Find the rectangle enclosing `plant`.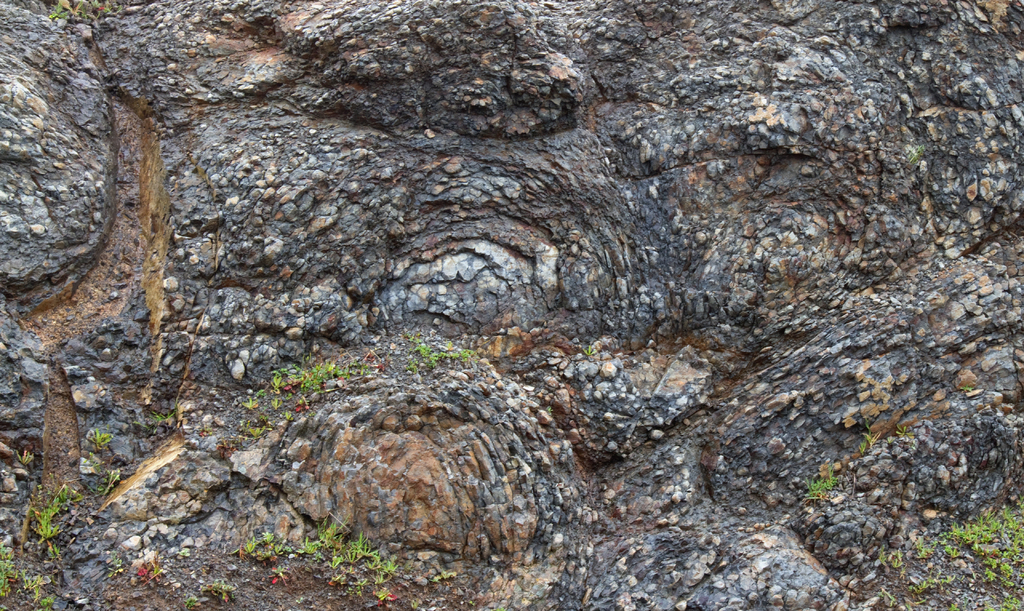
locate(187, 597, 200, 610).
